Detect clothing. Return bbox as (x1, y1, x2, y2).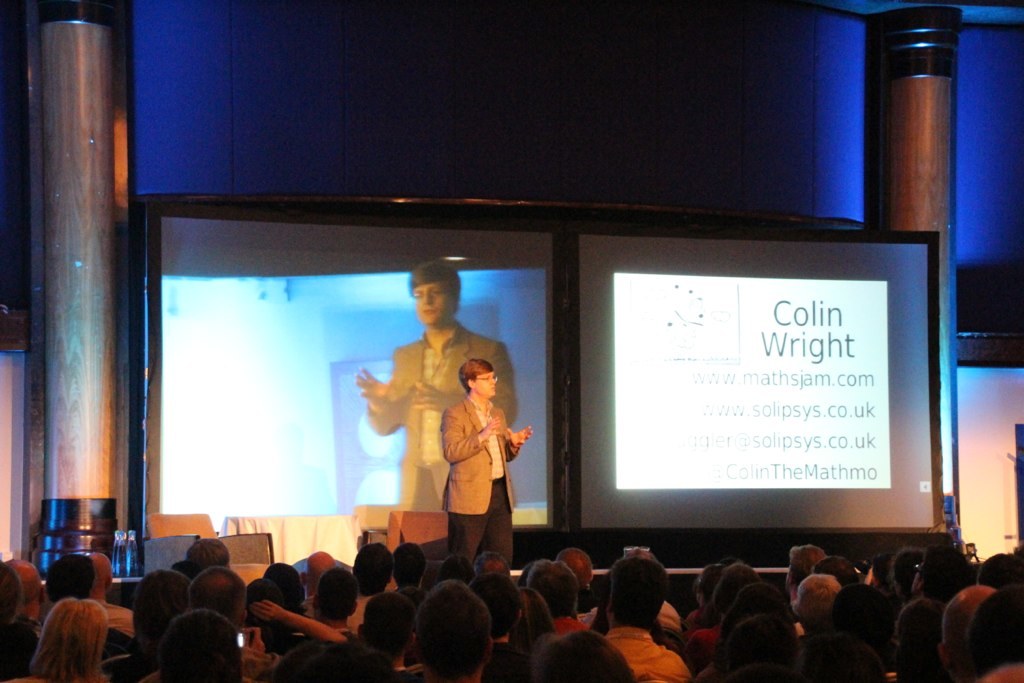
(355, 329, 513, 515).
